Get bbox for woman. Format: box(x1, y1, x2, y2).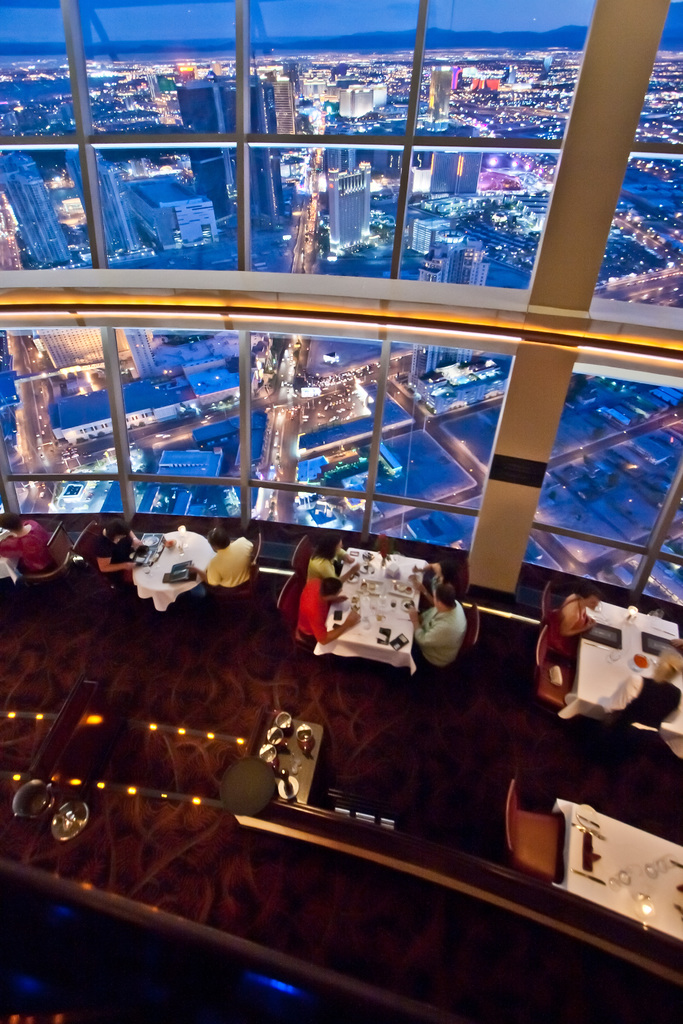
box(93, 517, 138, 578).
